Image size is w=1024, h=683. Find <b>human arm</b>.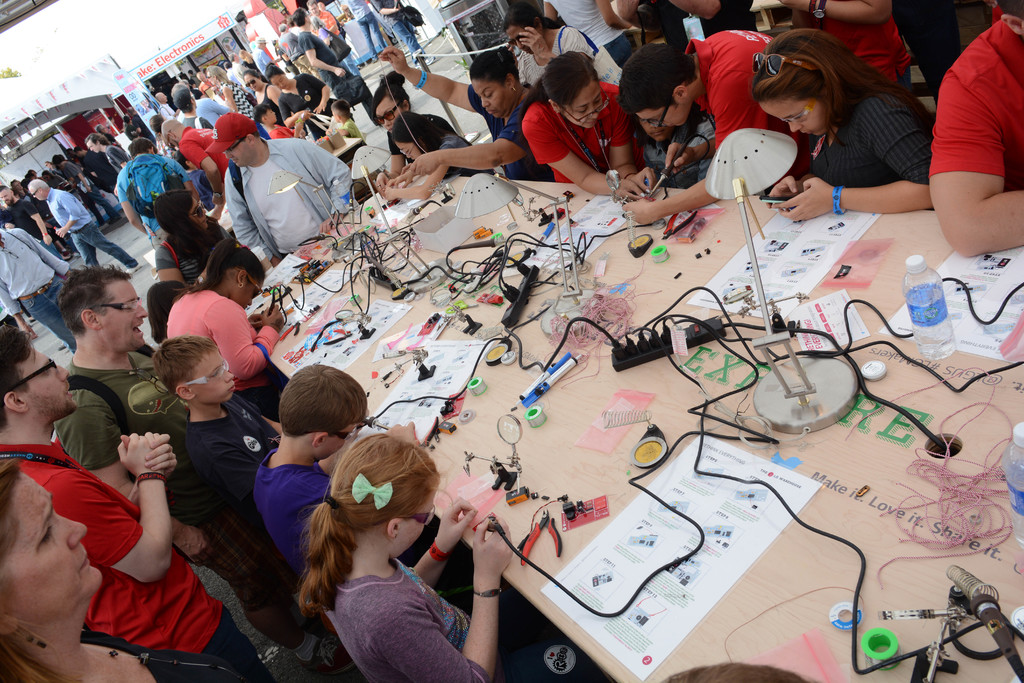
(929, 68, 1023, 257).
